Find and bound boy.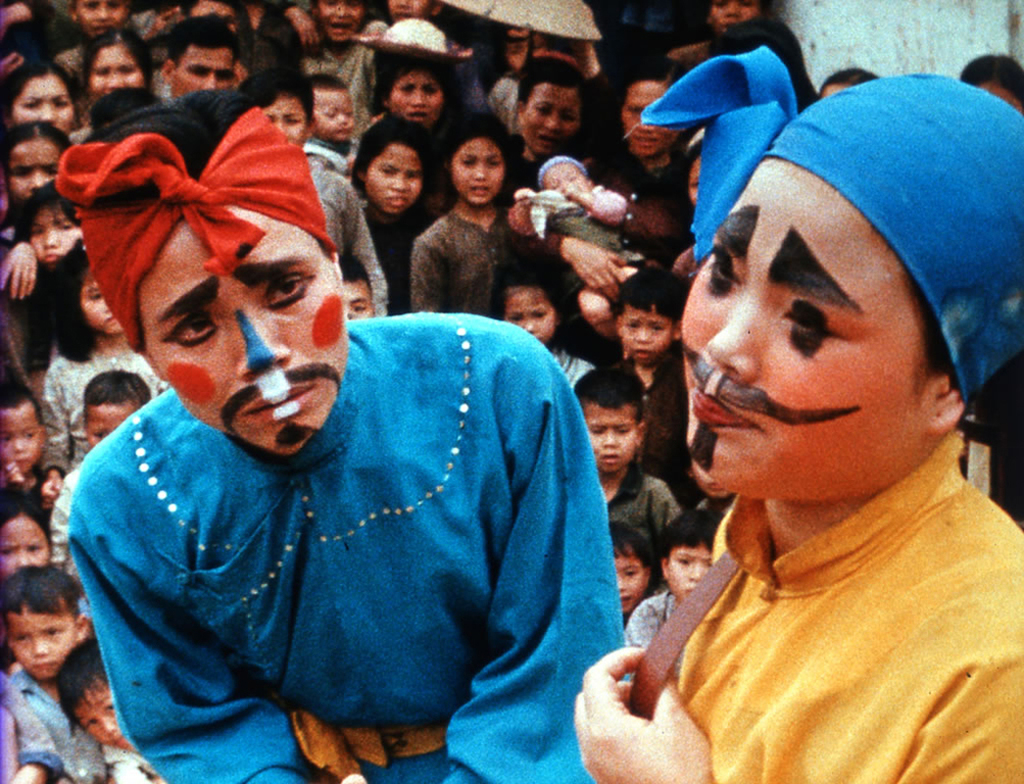
Bound: [left=572, top=364, right=689, bottom=531].
